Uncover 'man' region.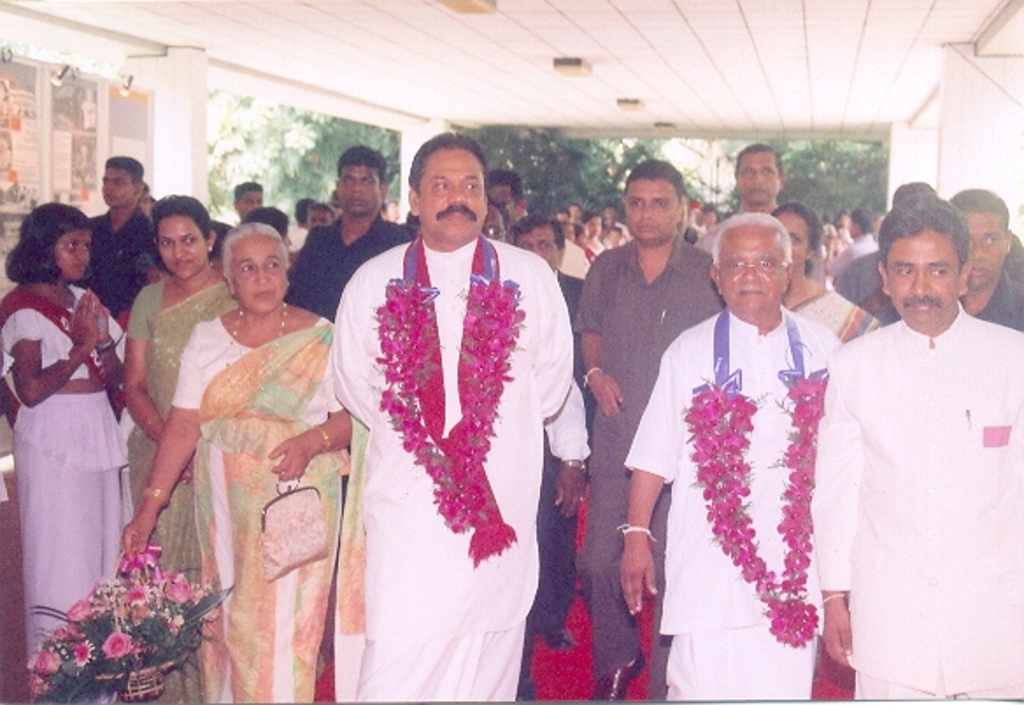
Uncovered: (330,132,575,703).
